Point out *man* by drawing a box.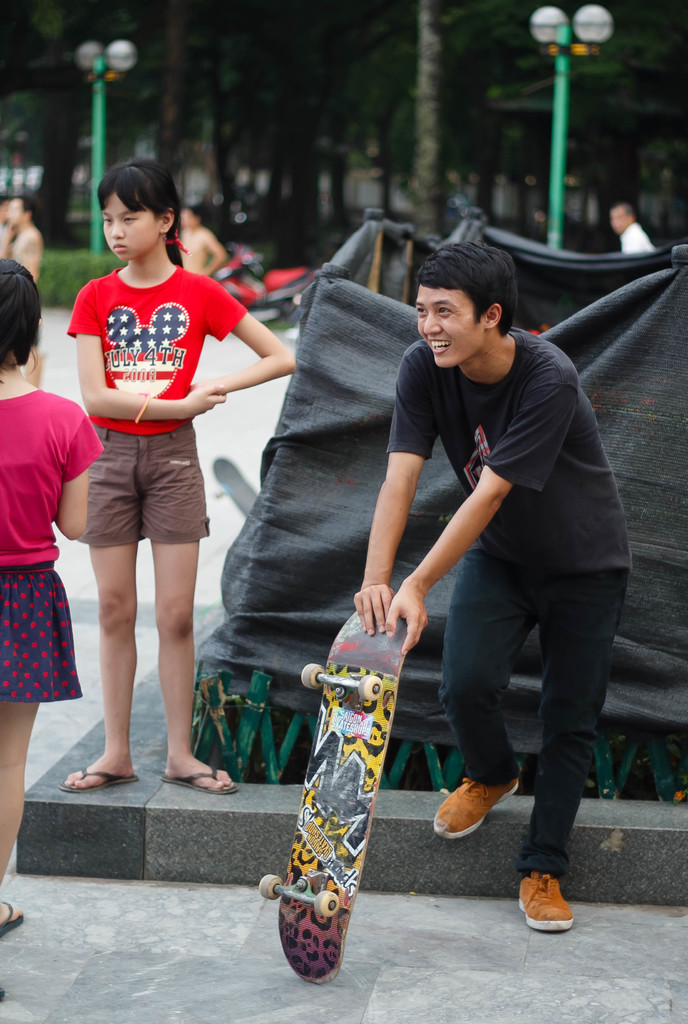
bbox(606, 200, 655, 257).
